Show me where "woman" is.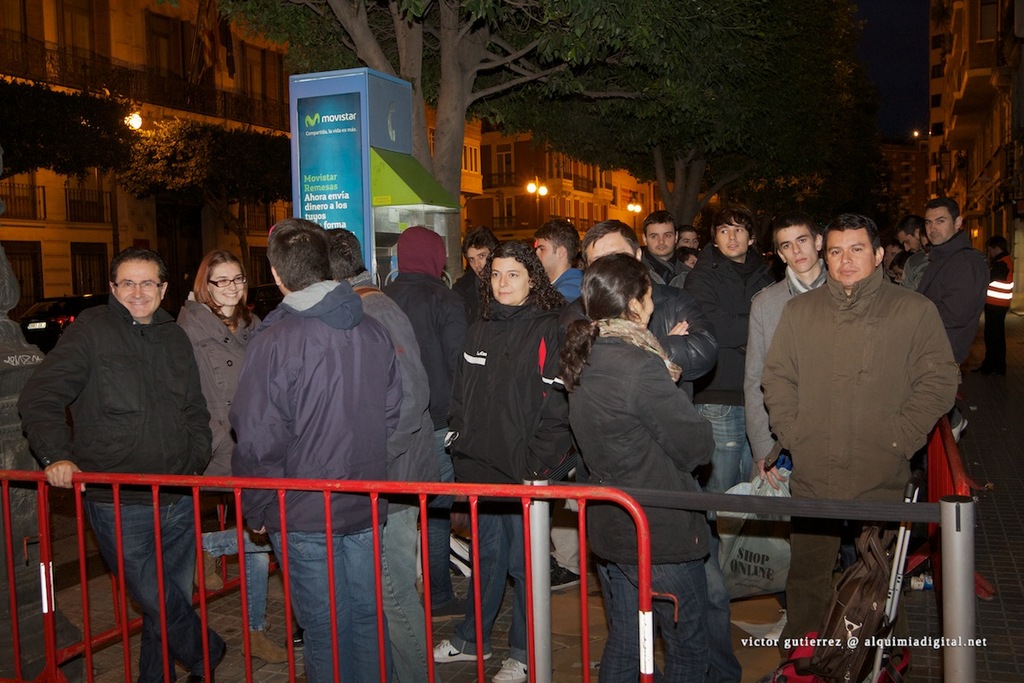
"woman" is at 175 253 299 664.
